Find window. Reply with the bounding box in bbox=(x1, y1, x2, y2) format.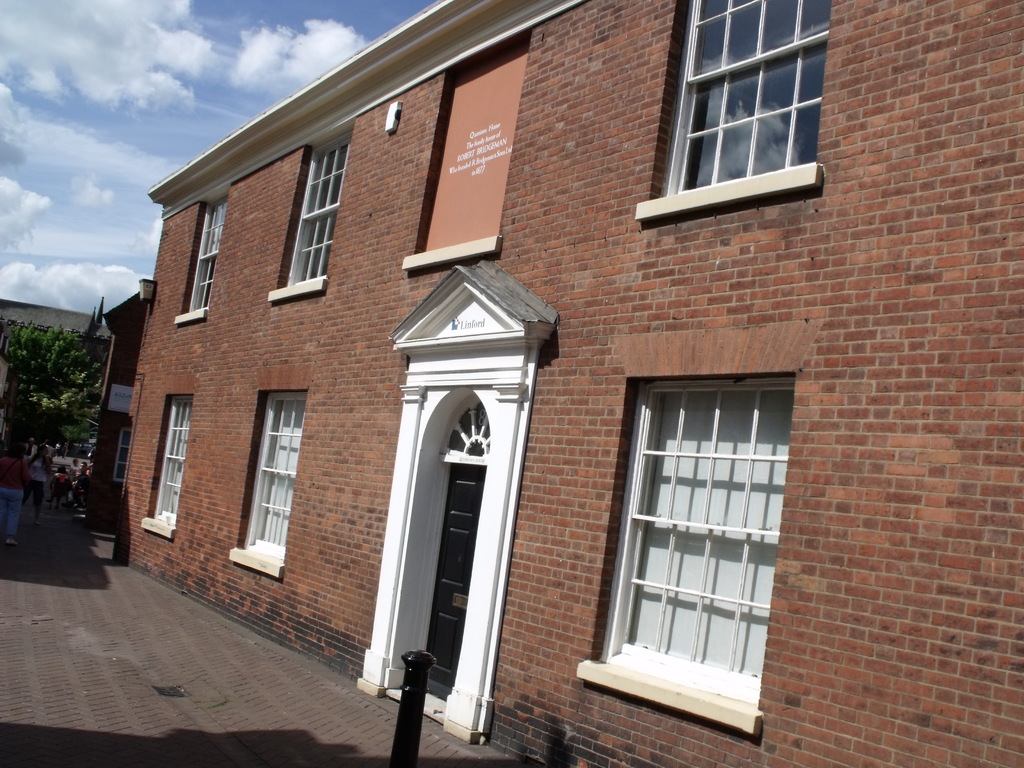
bbox=(113, 426, 132, 481).
